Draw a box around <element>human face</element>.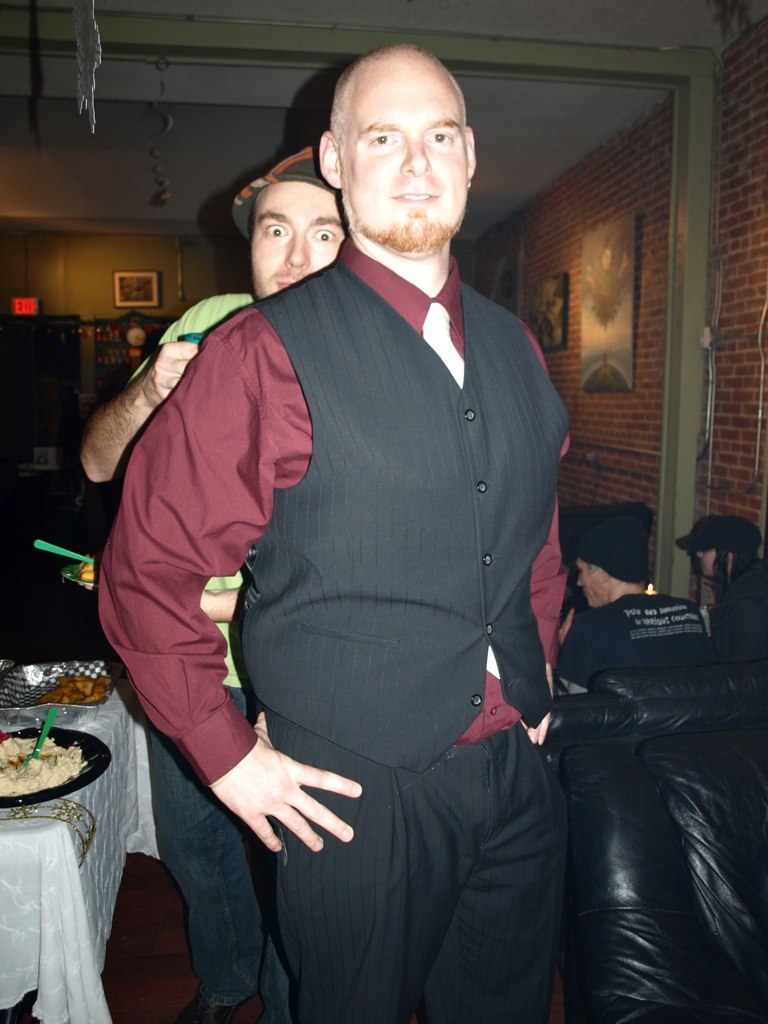
bbox(247, 179, 341, 294).
